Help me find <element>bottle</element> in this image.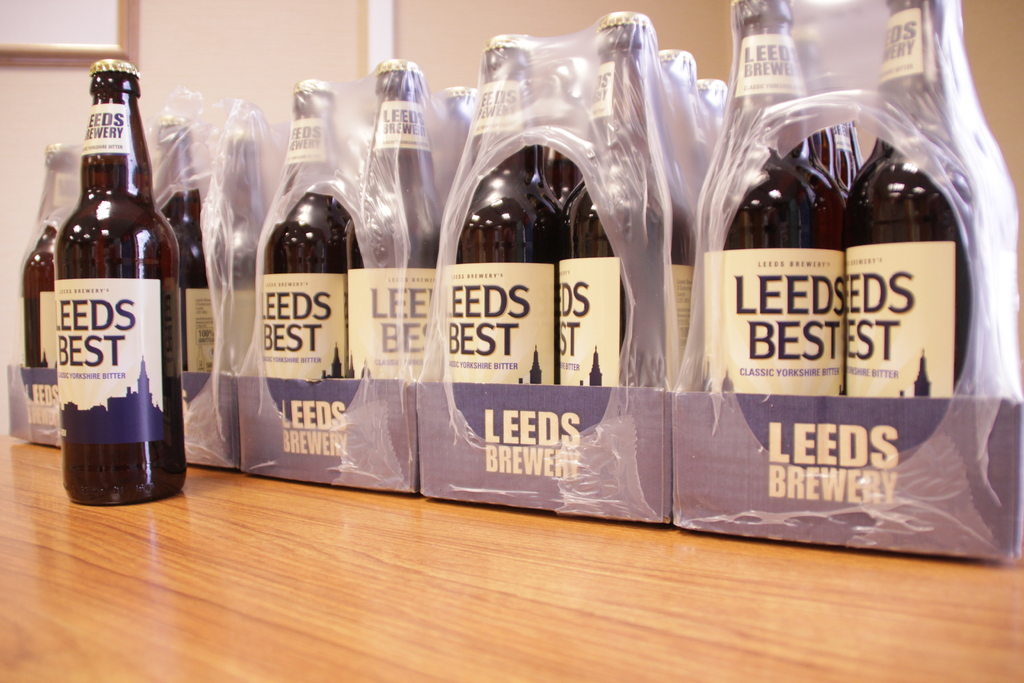
Found it: [left=149, top=115, right=223, bottom=369].
